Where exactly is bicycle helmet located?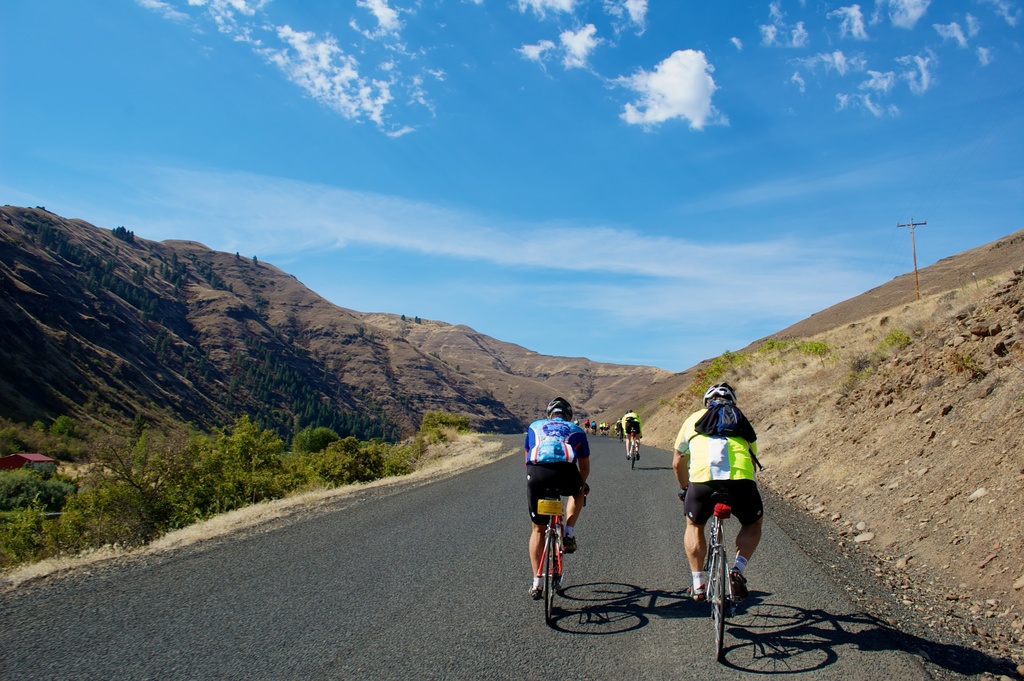
Its bounding box is {"left": 545, "top": 397, "right": 577, "bottom": 427}.
